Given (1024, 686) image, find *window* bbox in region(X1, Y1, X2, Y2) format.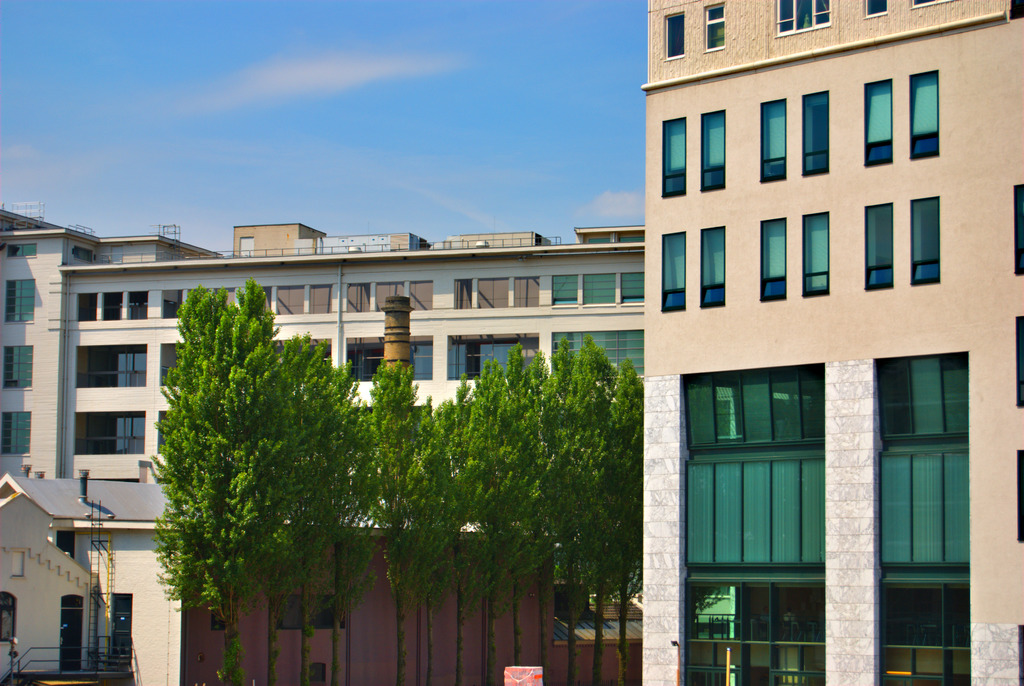
region(661, 231, 686, 311).
